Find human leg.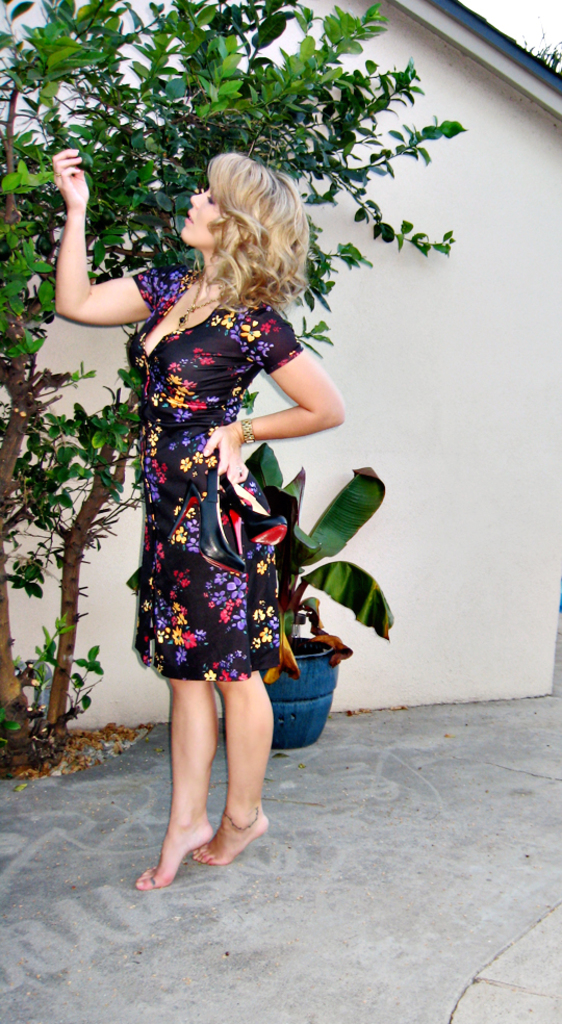
[140, 667, 215, 885].
